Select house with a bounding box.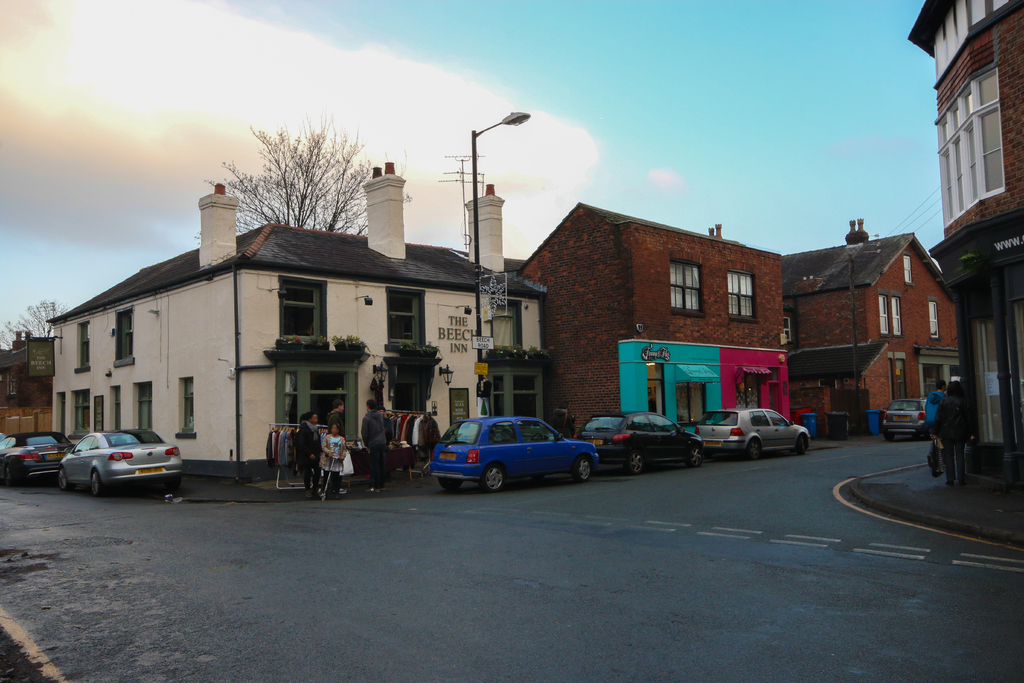
(778,216,955,427).
